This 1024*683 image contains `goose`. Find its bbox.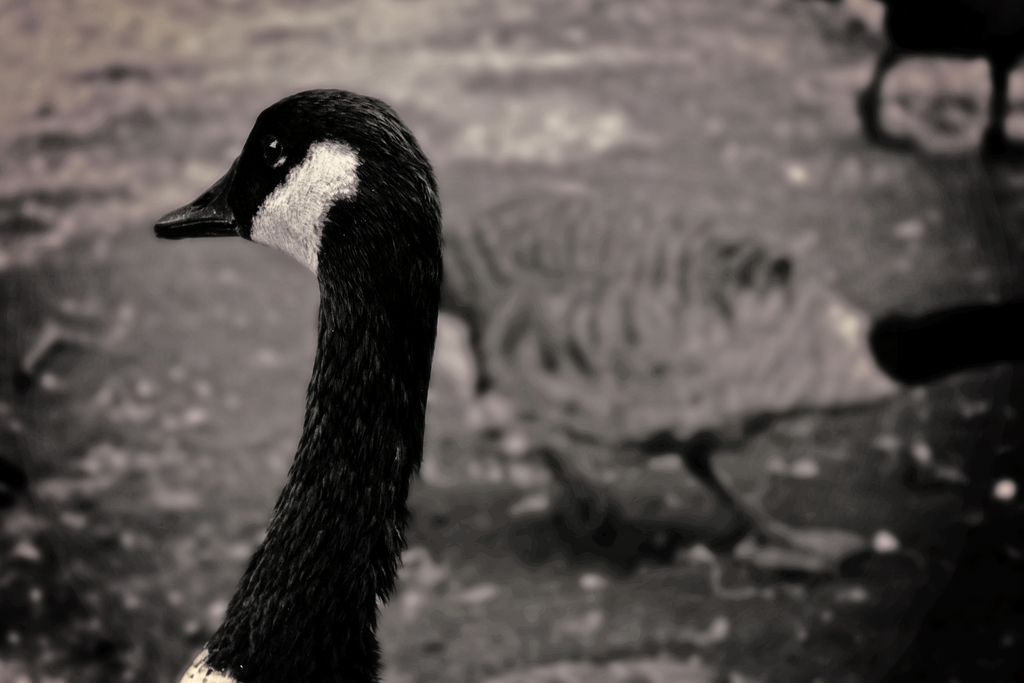
141, 111, 452, 682.
